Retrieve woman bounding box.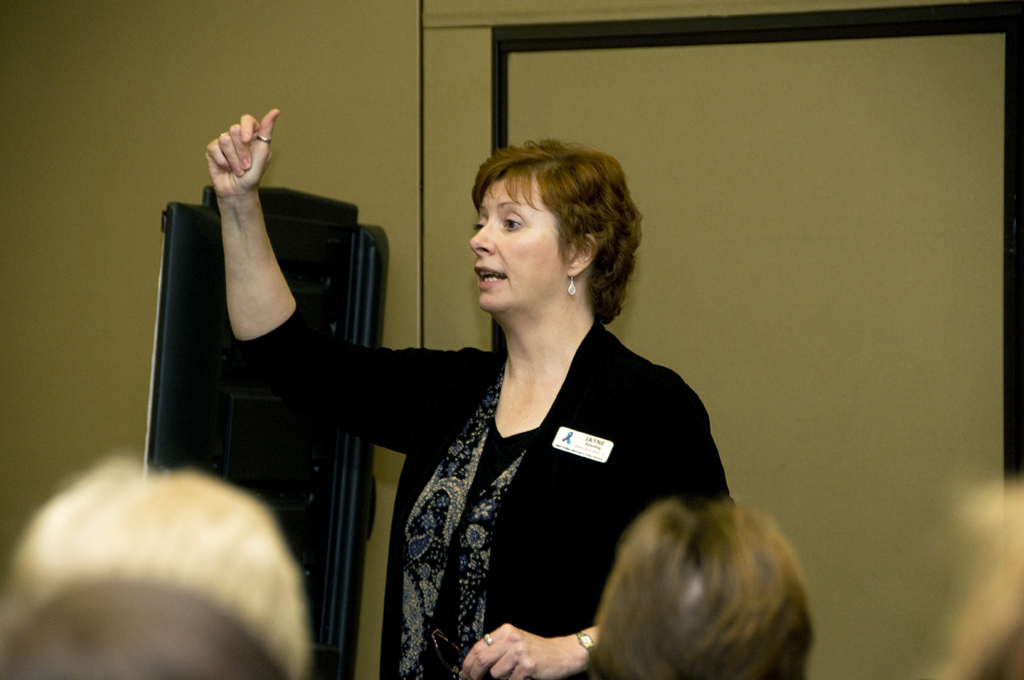
Bounding box: detection(239, 107, 824, 661).
